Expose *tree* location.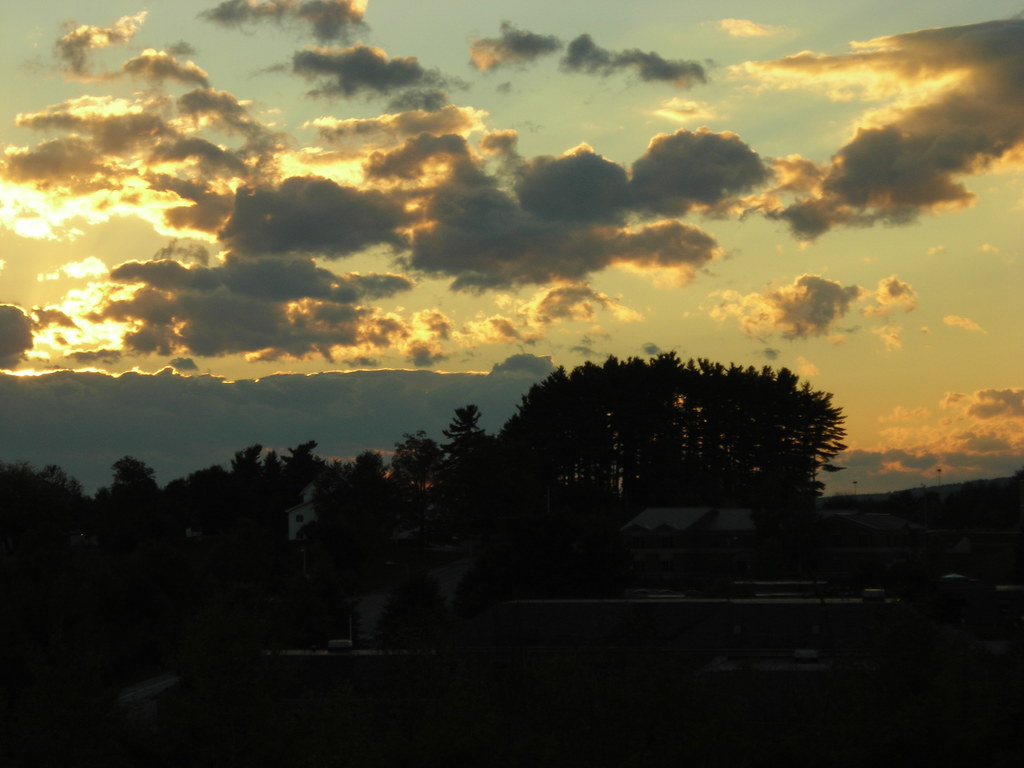
Exposed at detection(487, 337, 858, 534).
